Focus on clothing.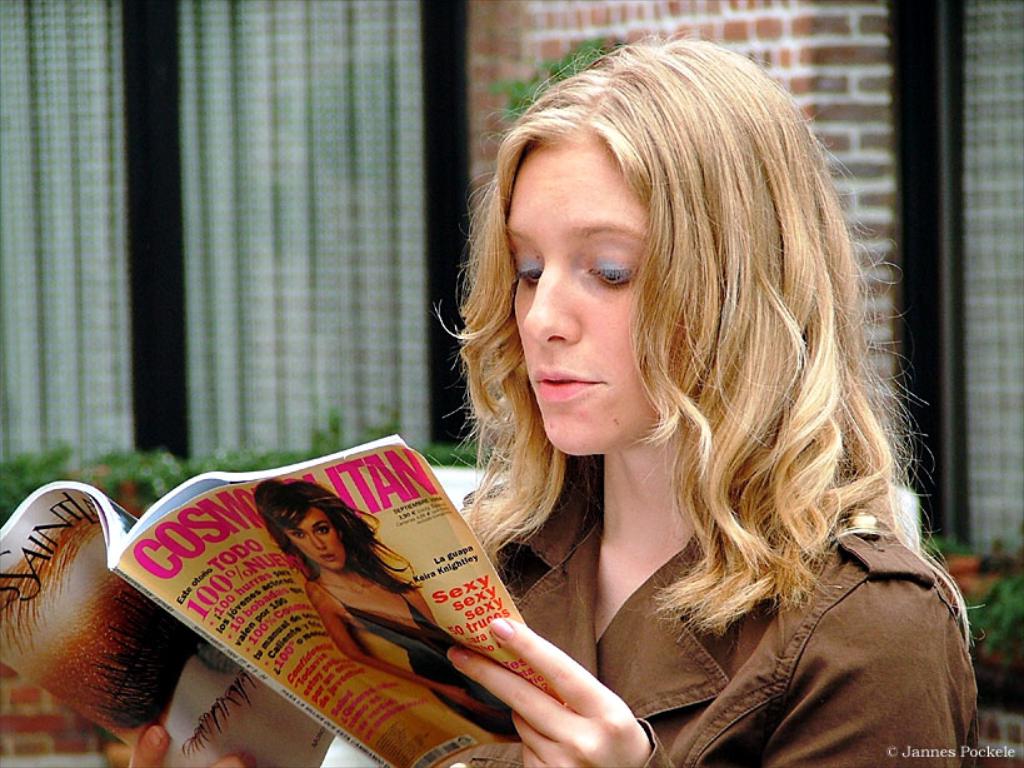
Focused at 435,464,976,767.
